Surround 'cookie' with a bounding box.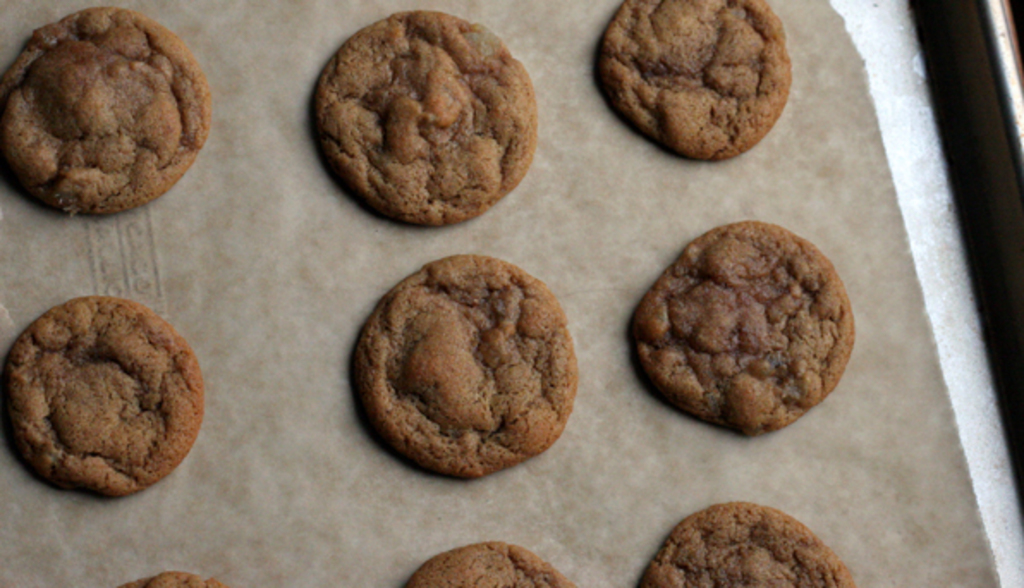
bbox=[636, 502, 857, 586].
